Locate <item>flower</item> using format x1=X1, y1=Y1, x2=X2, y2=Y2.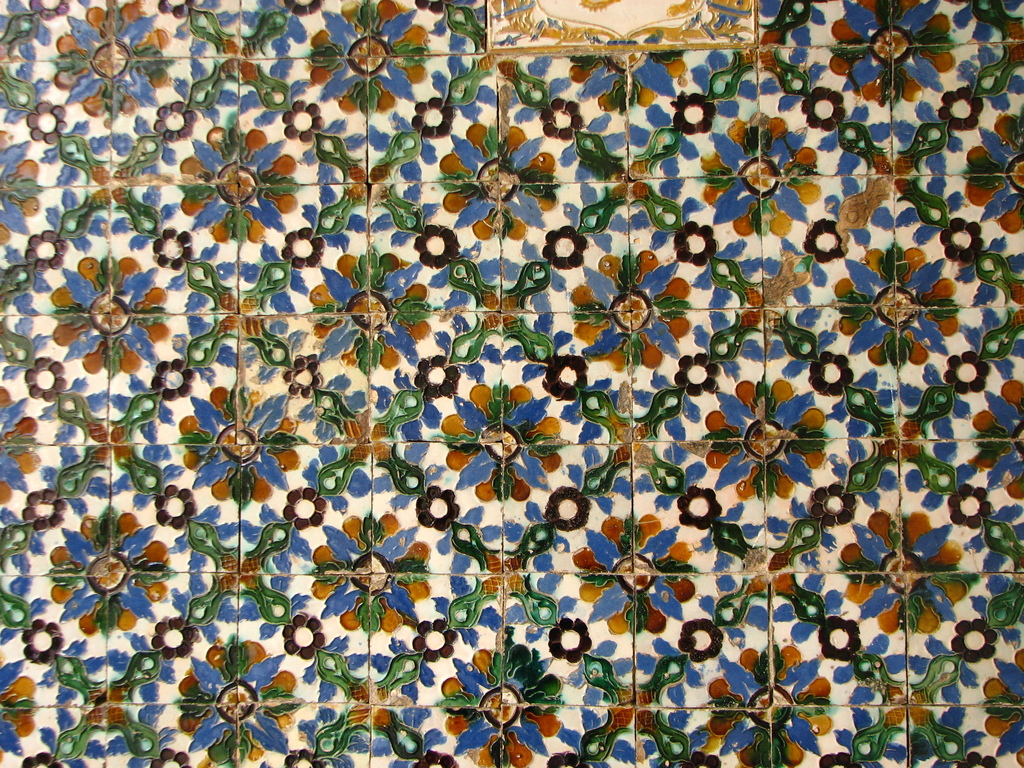
x1=186, y1=403, x2=273, y2=507.
